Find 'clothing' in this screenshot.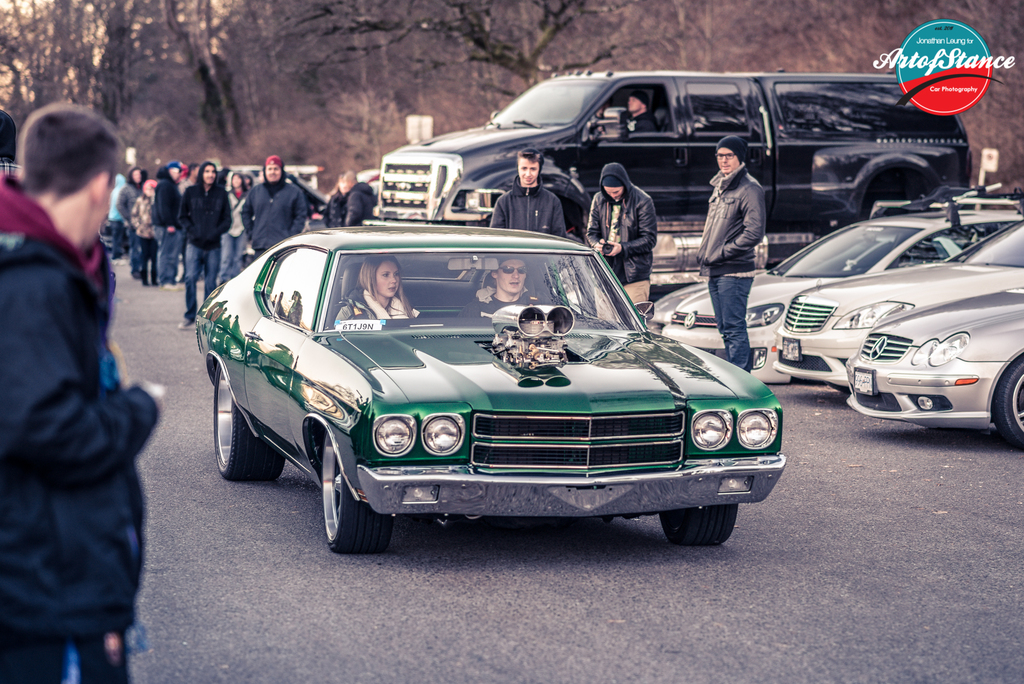
The bounding box for 'clothing' is box(329, 183, 351, 225).
